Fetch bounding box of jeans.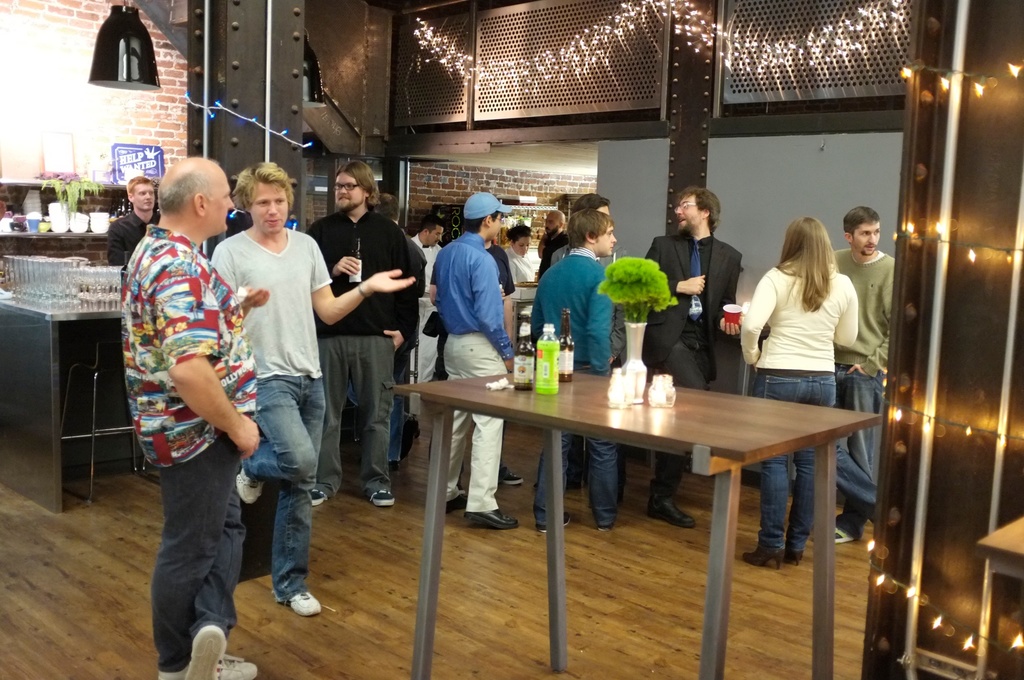
Bbox: select_region(760, 375, 835, 548).
